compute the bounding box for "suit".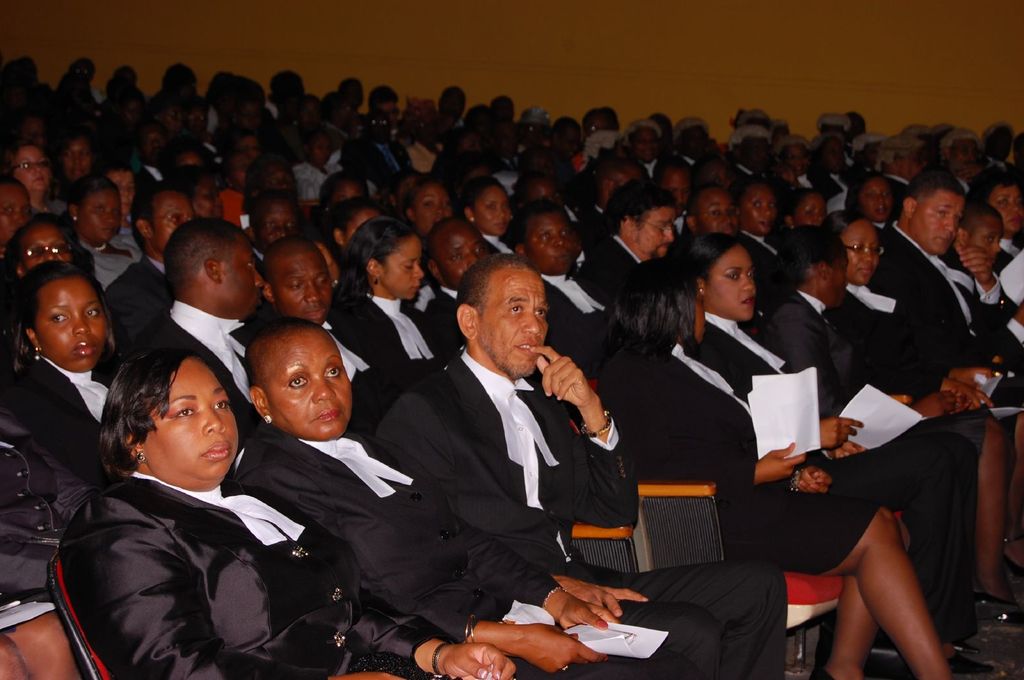
{"x1": 878, "y1": 221, "x2": 1023, "y2": 405}.
